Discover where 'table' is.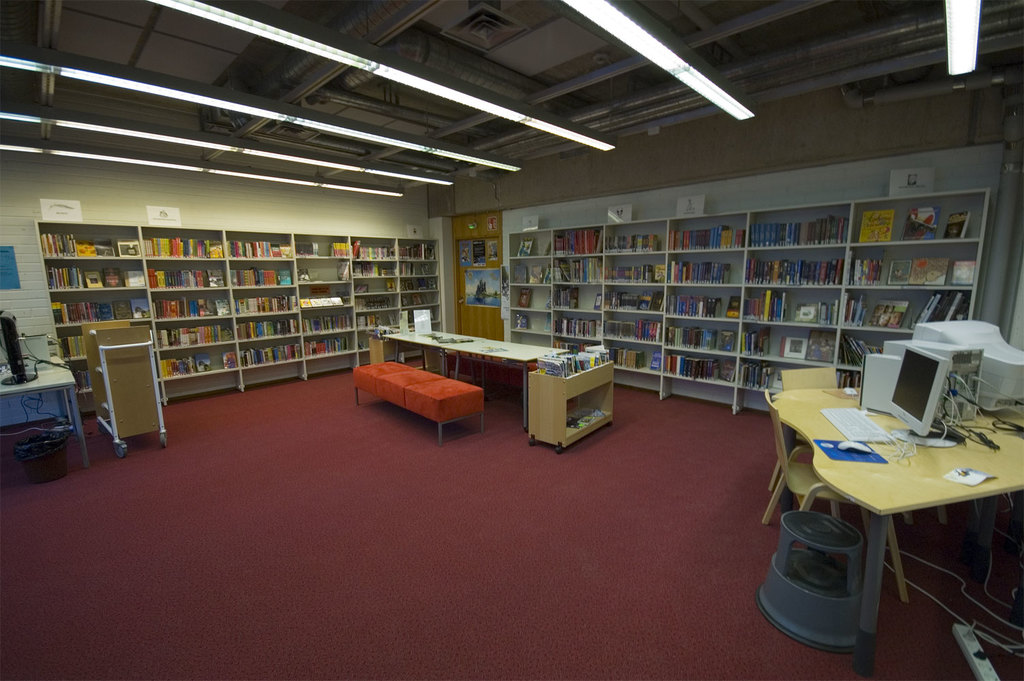
Discovered at [780, 364, 1016, 653].
